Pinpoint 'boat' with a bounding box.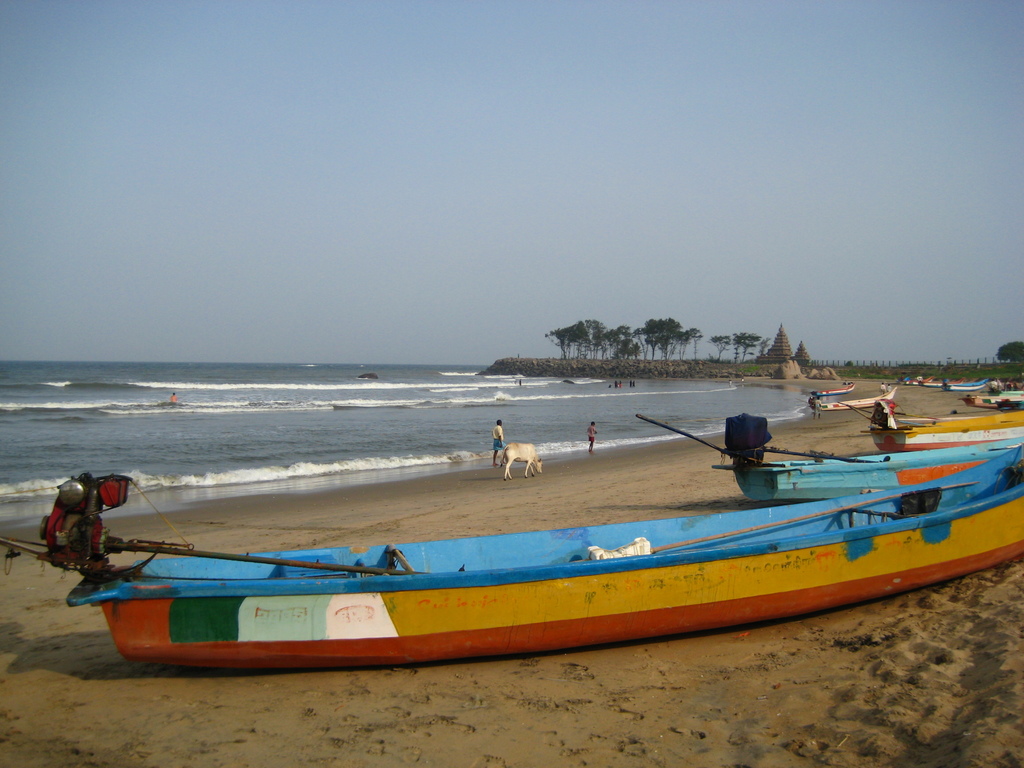
[708, 432, 1023, 501].
